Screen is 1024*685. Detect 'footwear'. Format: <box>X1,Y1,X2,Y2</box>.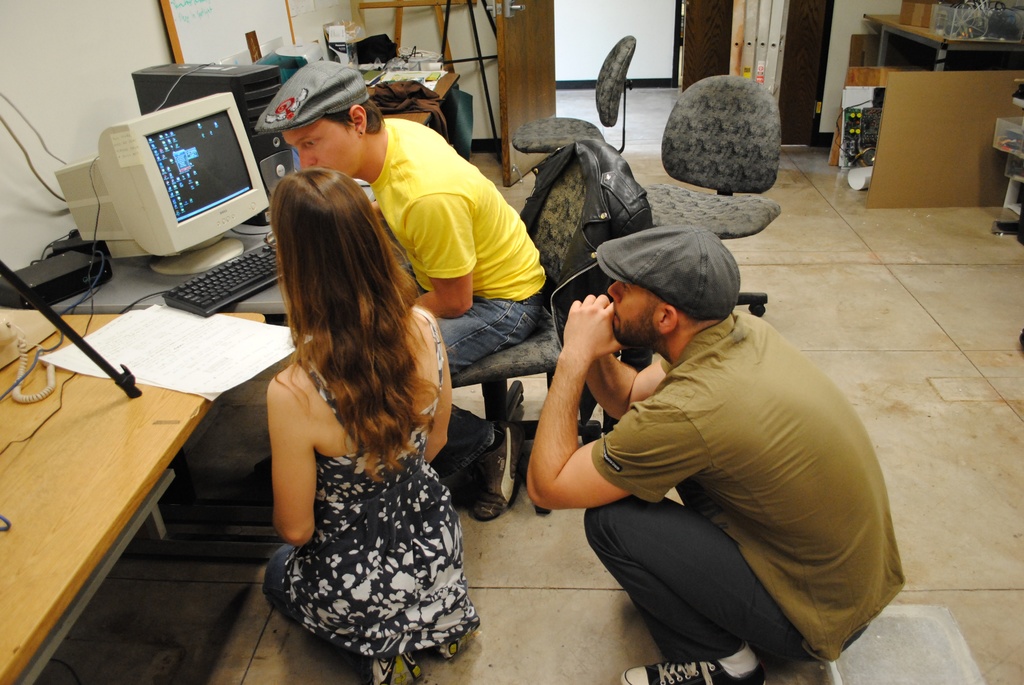
<box>465,414,519,523</box>.
